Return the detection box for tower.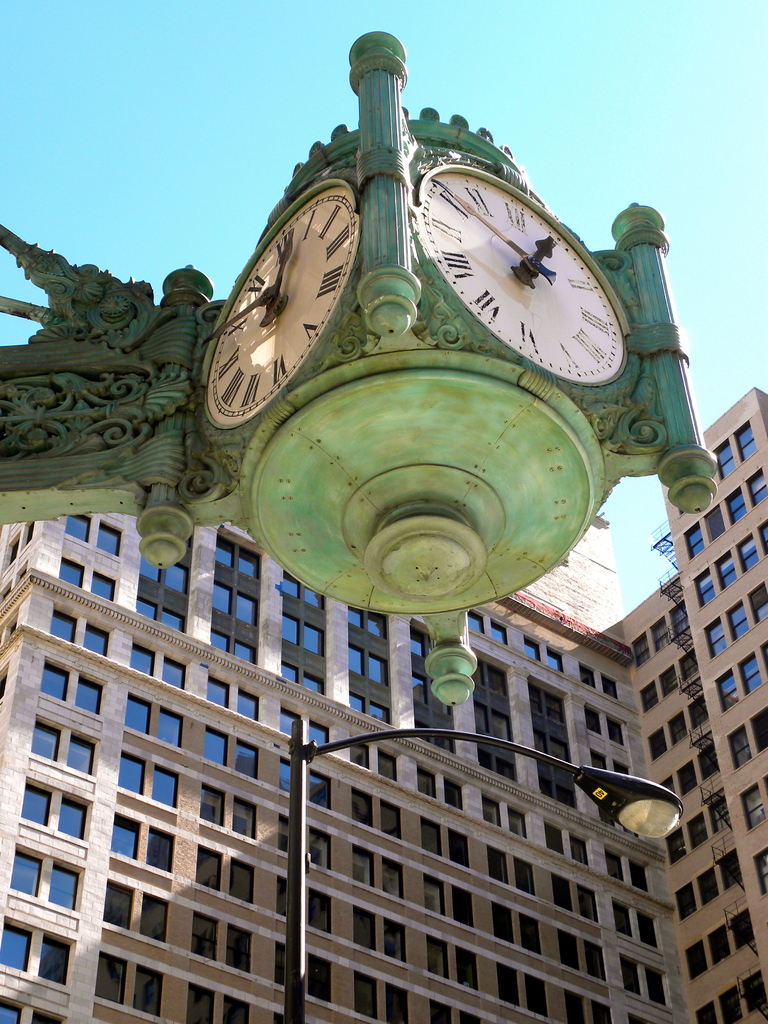
pyautogui.locateOnScreen(0, 381, 767, 1023).
